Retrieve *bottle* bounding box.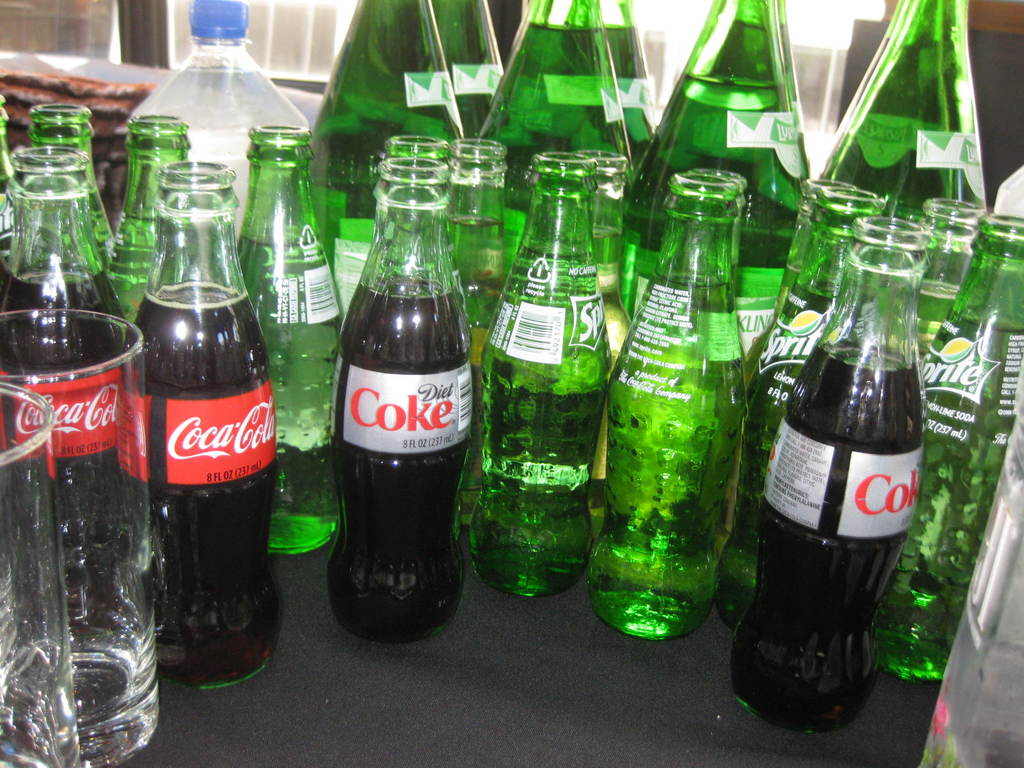
Bounding box: rect(234, 118, 348, 555).
